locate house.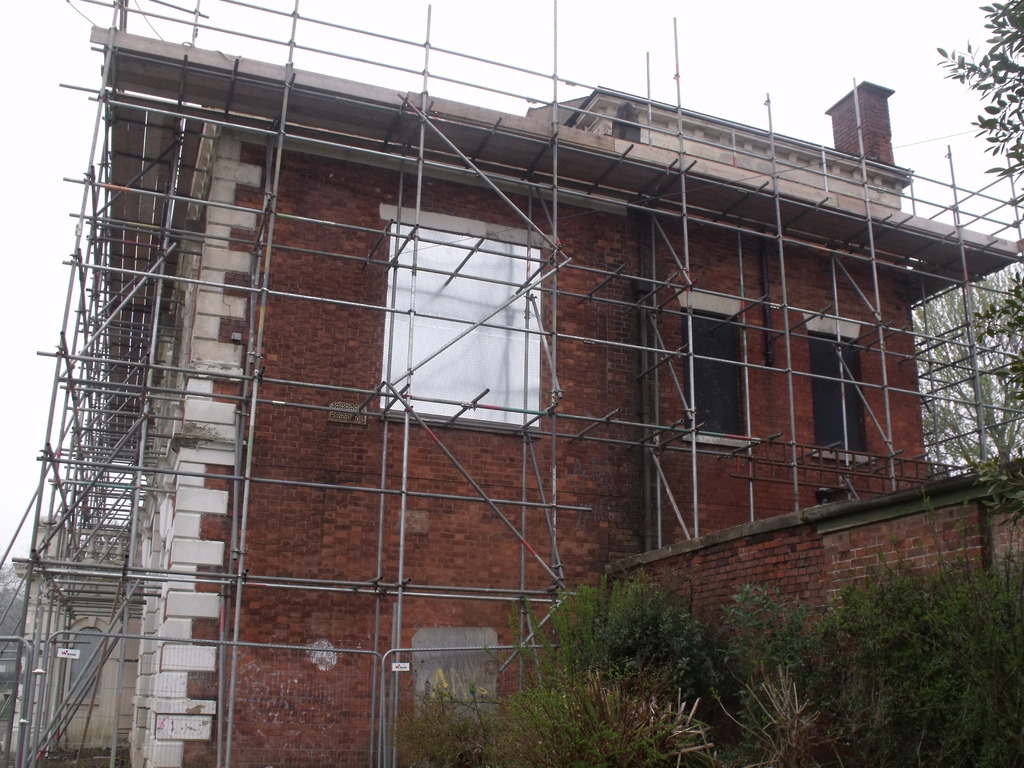
Bounding box: bbox(33, 6, 998, 701).
